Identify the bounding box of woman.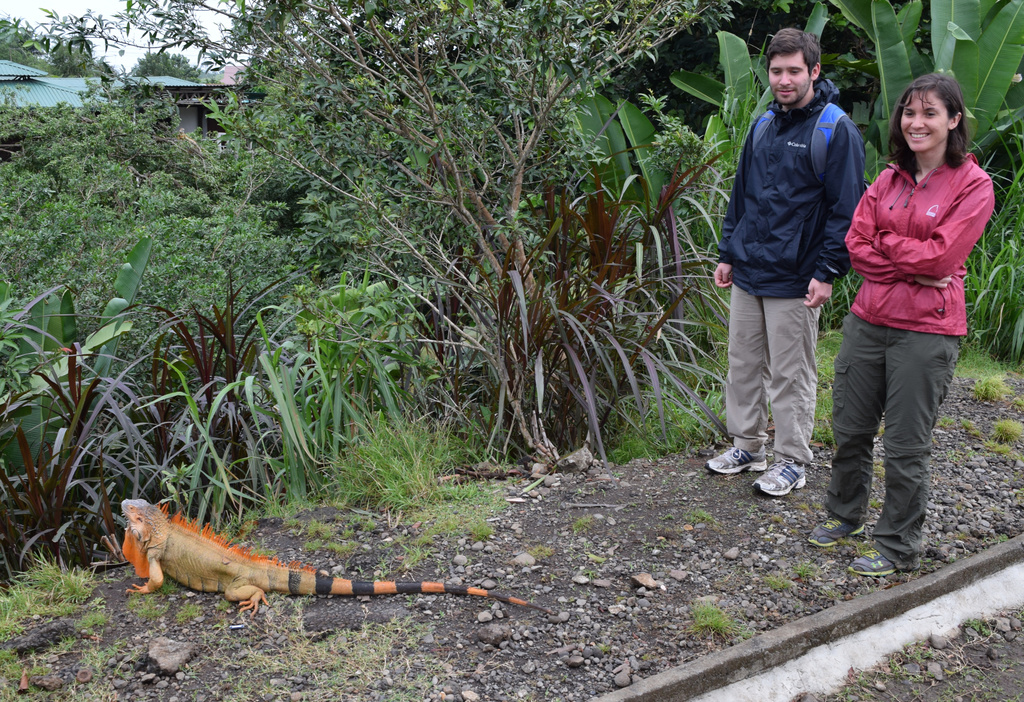
locate(808, 72, 998, 575).
